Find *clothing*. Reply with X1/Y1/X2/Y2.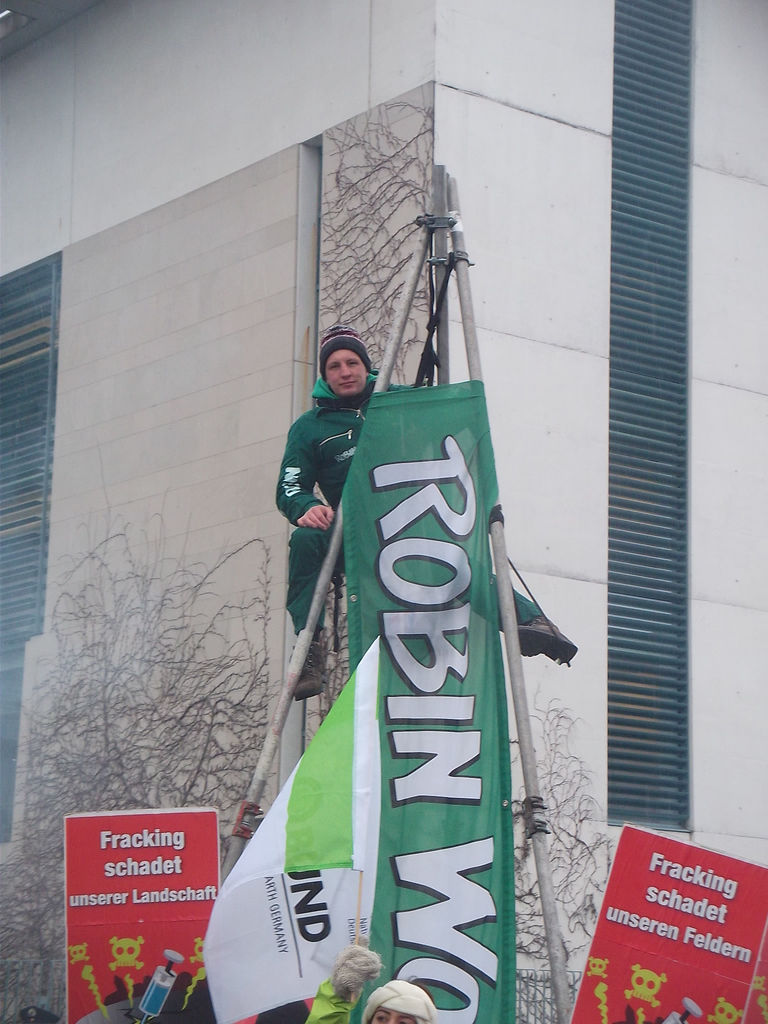
273/367/541/643.
